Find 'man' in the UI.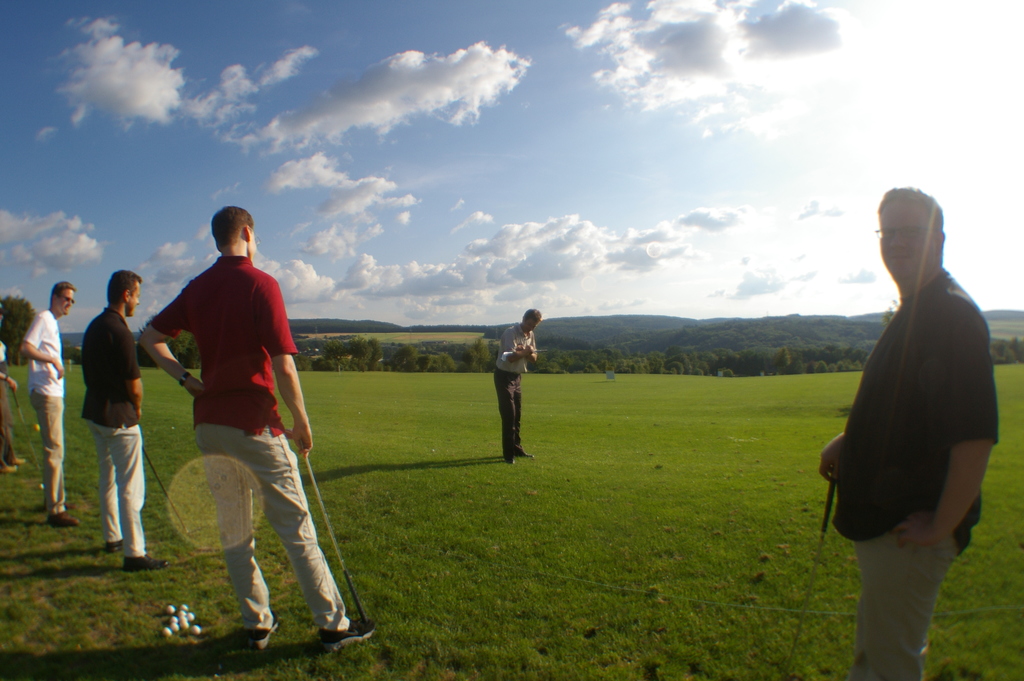
UI element at <region>22, 281, 74, 532</region>.
